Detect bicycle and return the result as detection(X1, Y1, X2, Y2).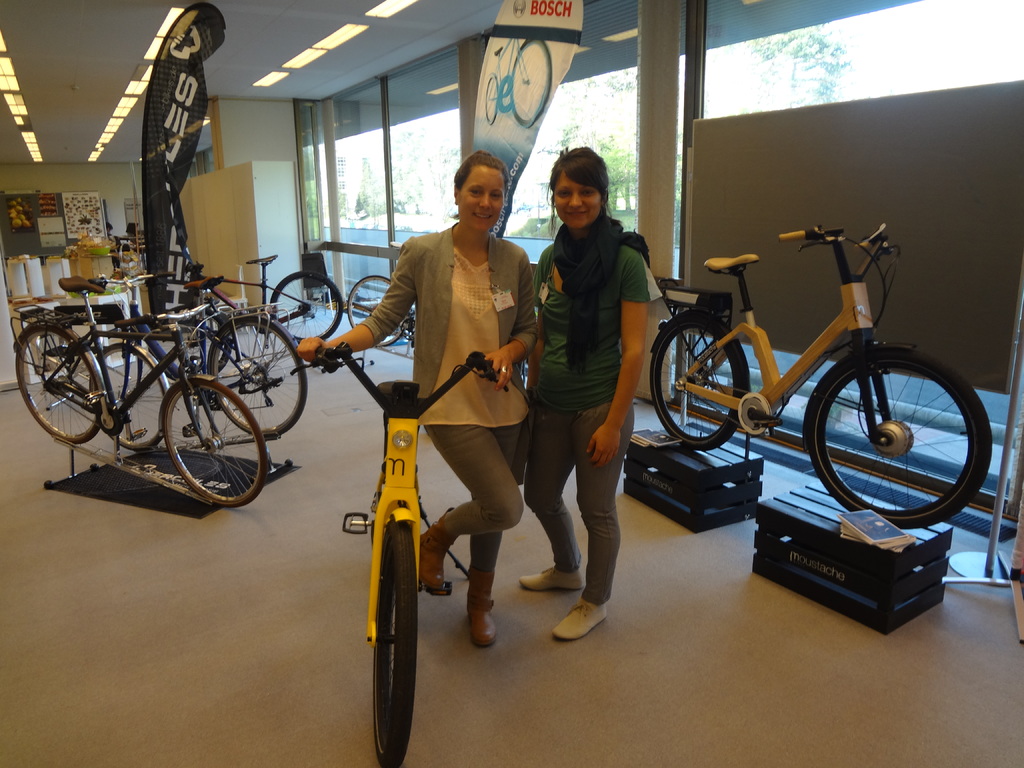
detection(349, 274, 415, 360).
